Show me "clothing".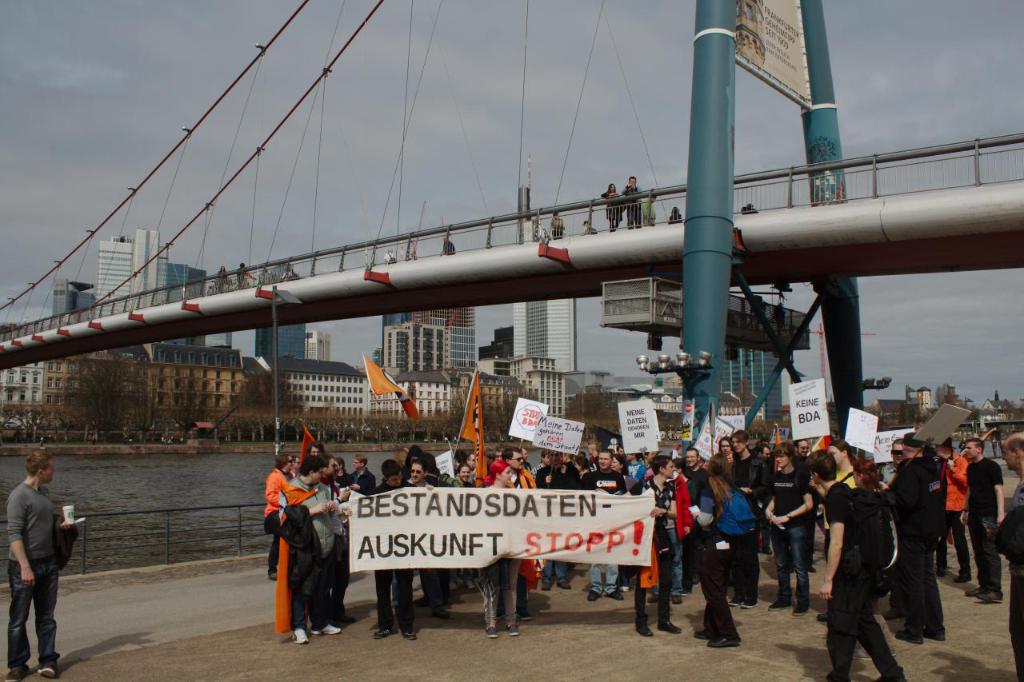
"clothing" is here: bbox=(642, 466, 676, 592).
